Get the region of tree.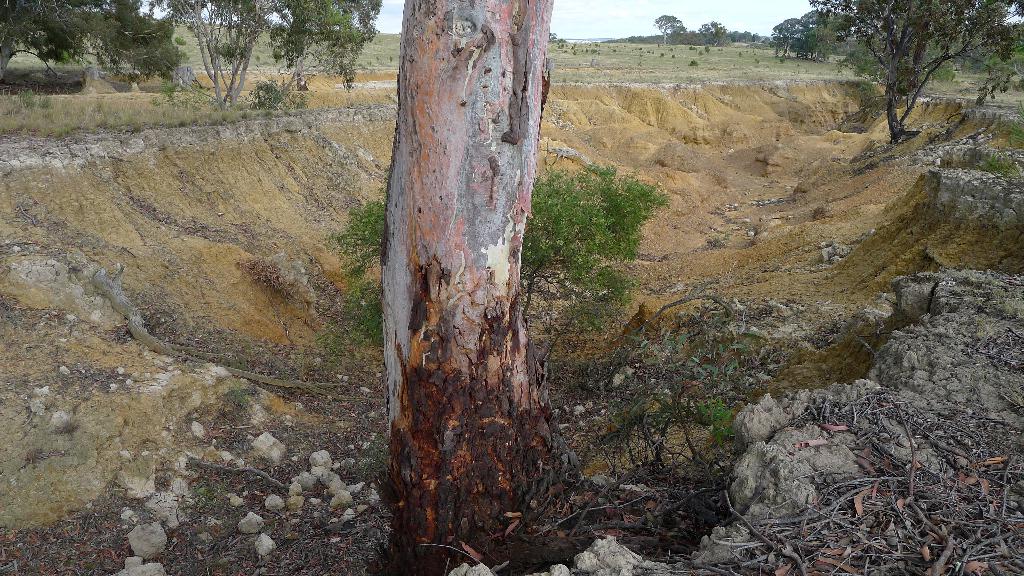
650/12/687/47.
